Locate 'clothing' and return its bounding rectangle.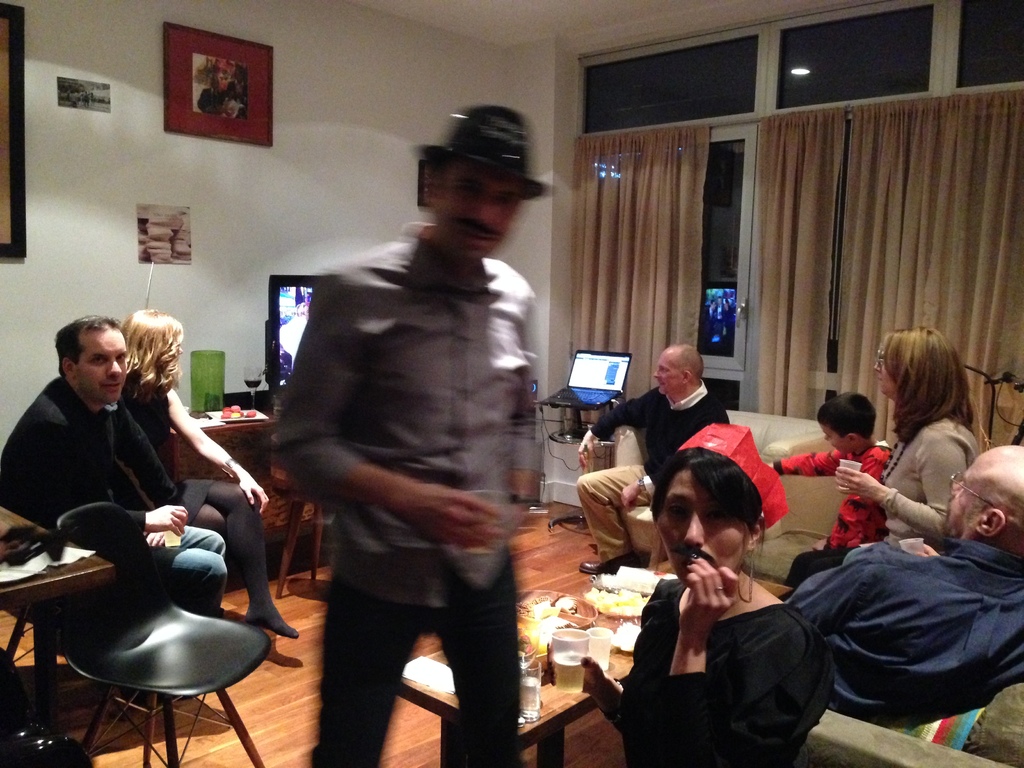
{"left": 262, "top": 140, "right": 545, "bottom": 766}.
